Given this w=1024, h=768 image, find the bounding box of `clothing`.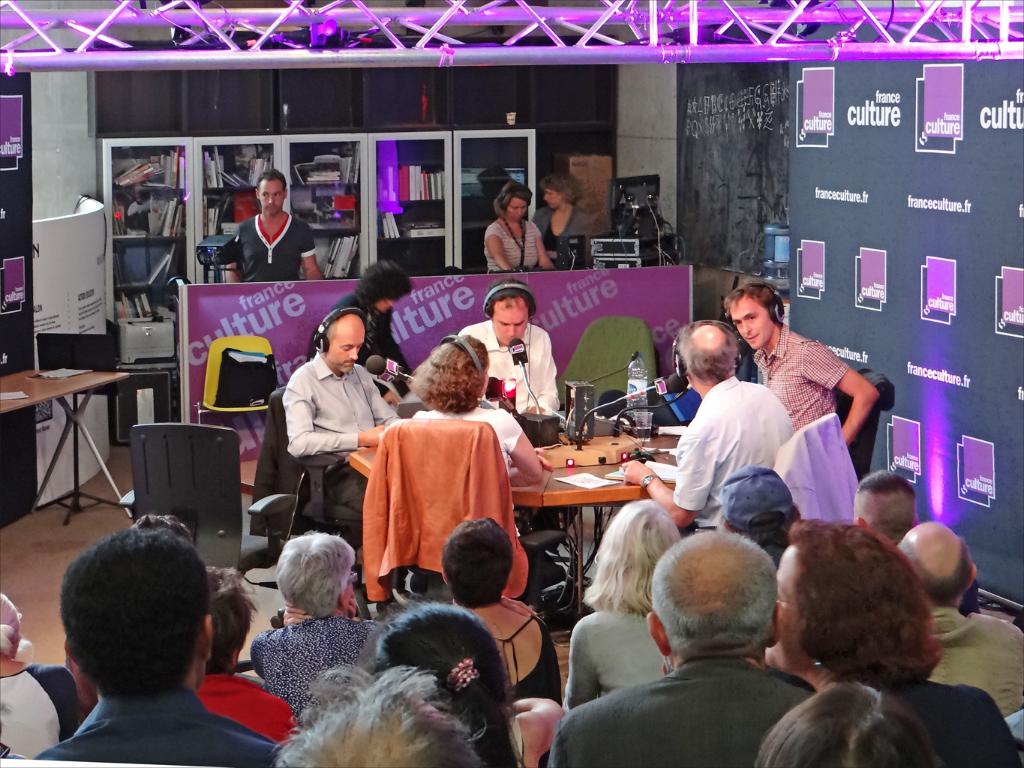
[left=466, top=596, right=563, bottom=707].
